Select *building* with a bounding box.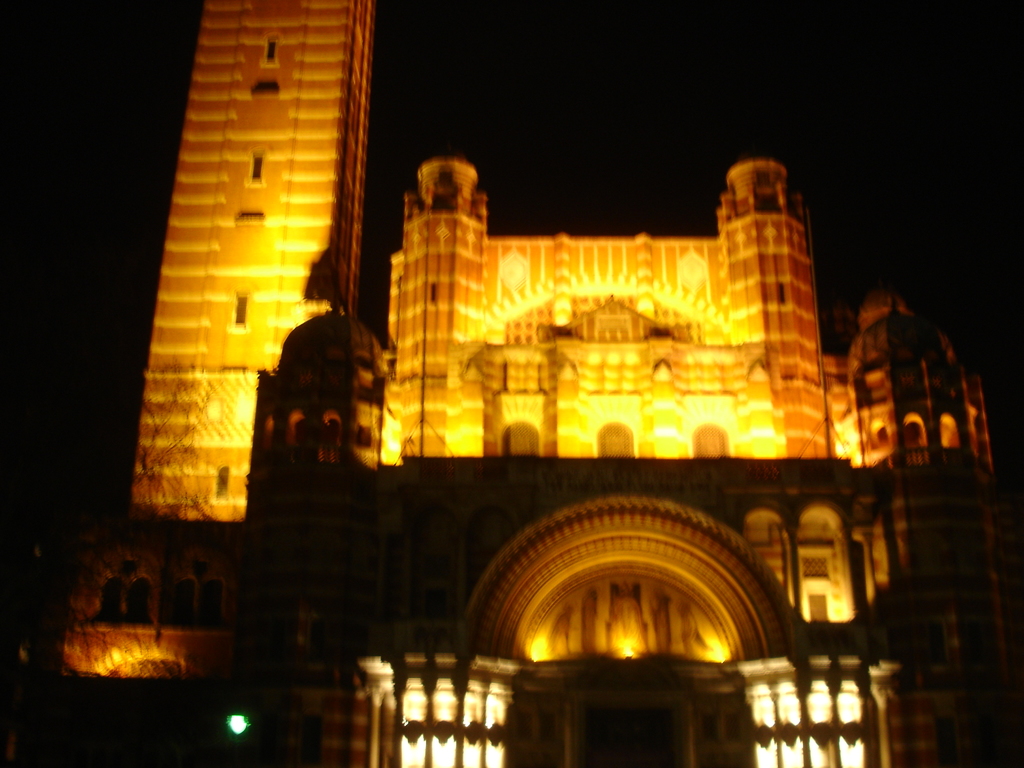
<box>60,0,1023,767</box>.
